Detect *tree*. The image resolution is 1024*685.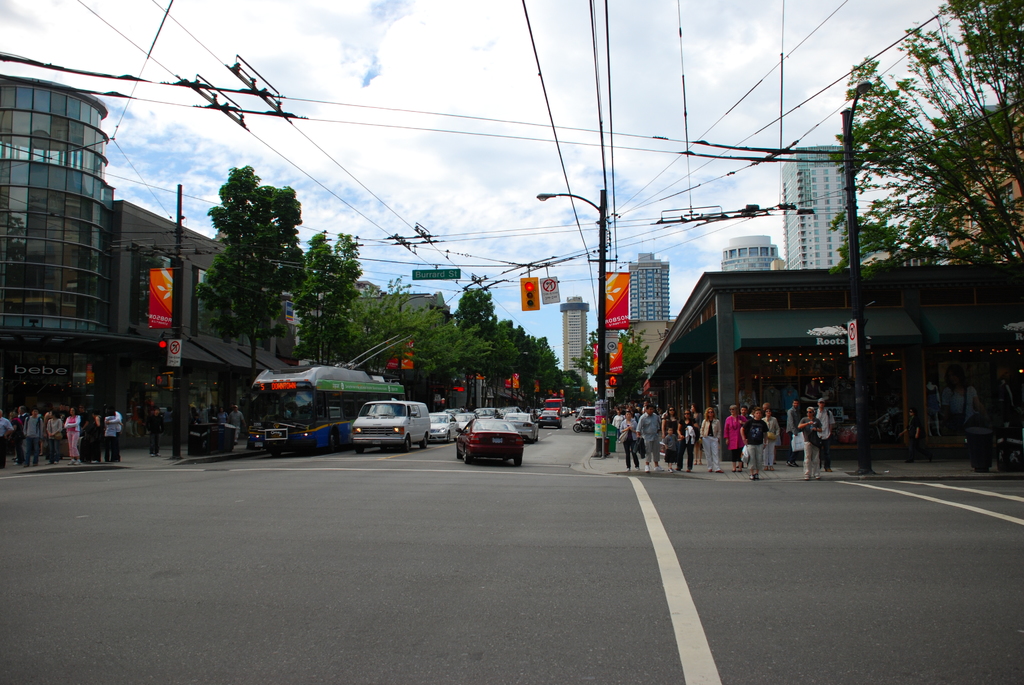
detection(454, 276, 487, 412).
